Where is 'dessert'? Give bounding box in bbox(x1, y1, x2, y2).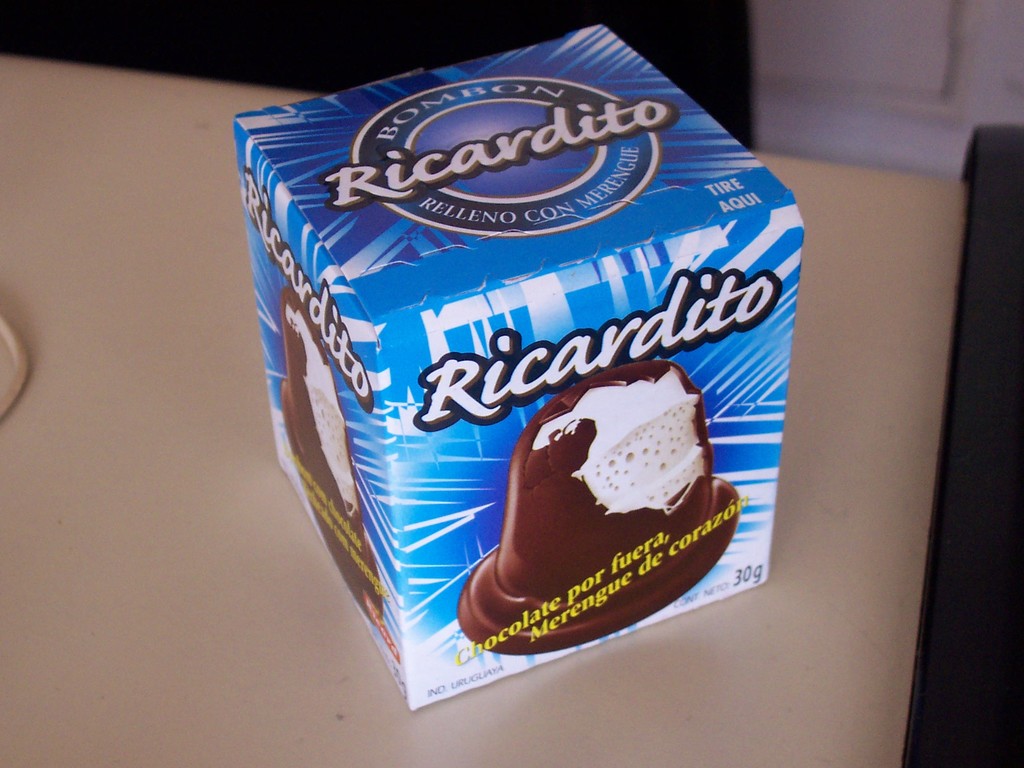
bbox(170, 28, 863, 726).
